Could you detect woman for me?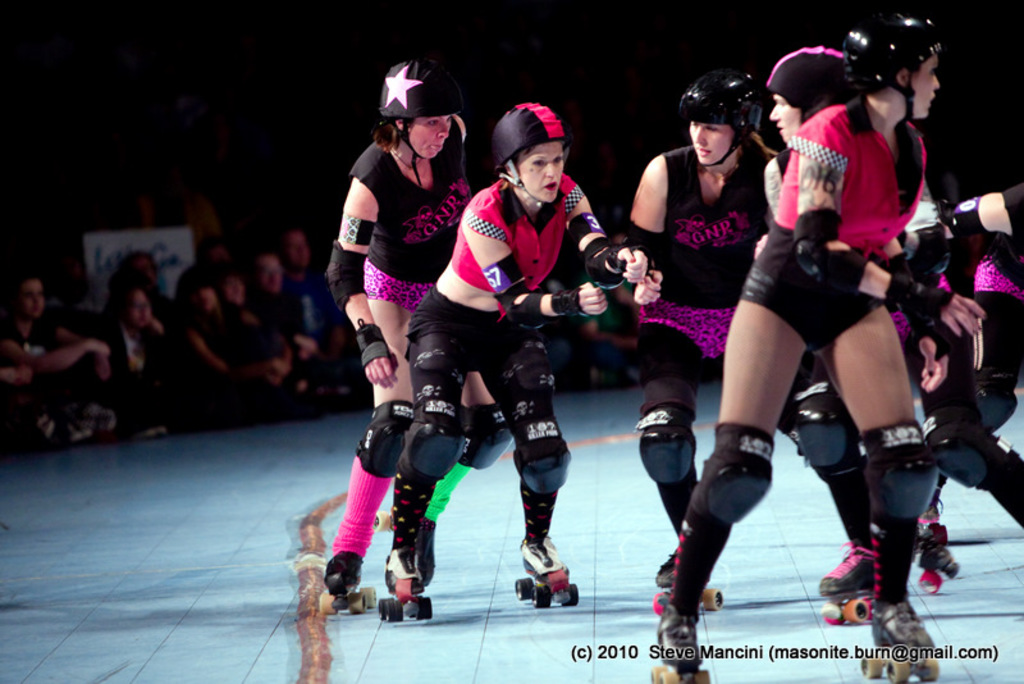
Detection result: x1=753, y1=45, x2=1023, y2=602.
